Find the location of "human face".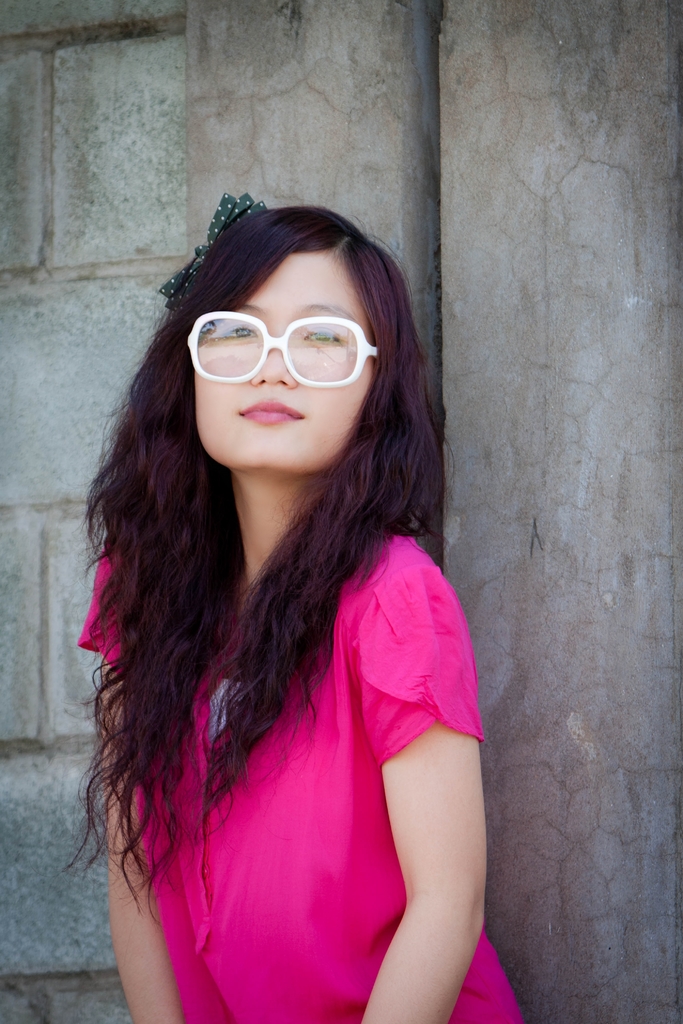
Location: region(189, 242, 377, 473).
